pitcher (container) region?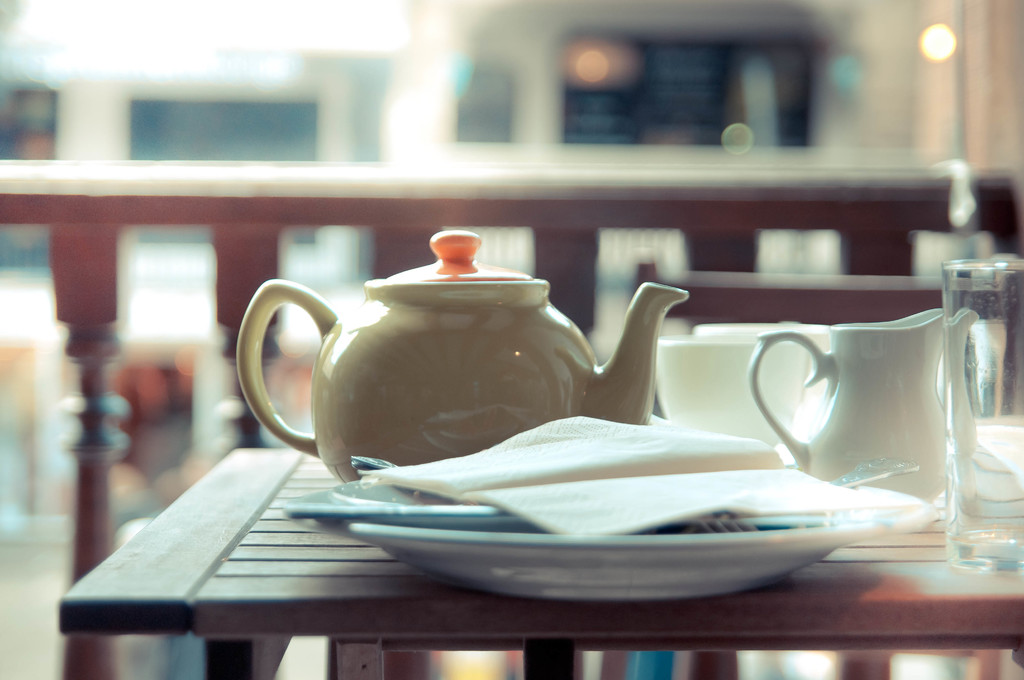
750, 312, 979, 503
